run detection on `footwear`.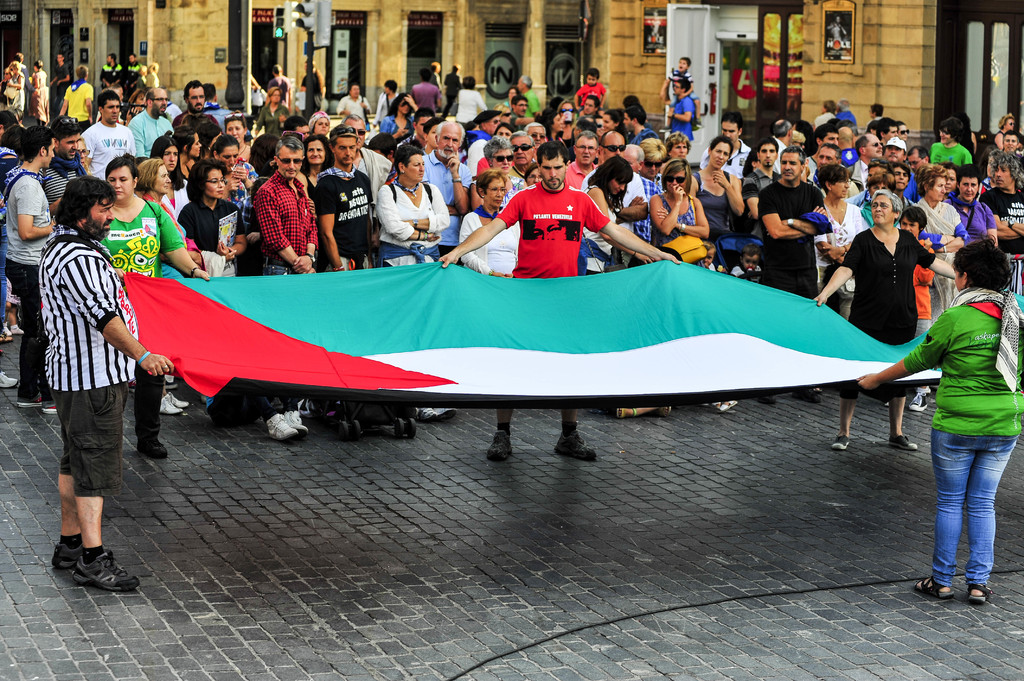
Result: x1=962 y1=584 x2=996 y2=604.
